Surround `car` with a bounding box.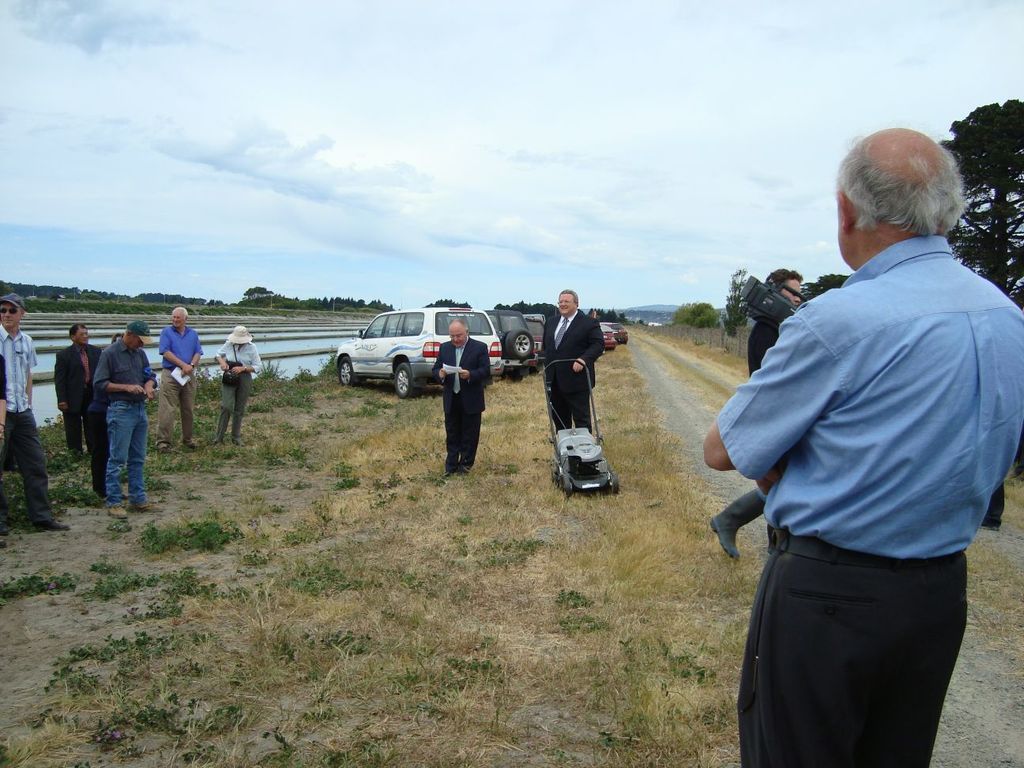
487 301 537 372.
